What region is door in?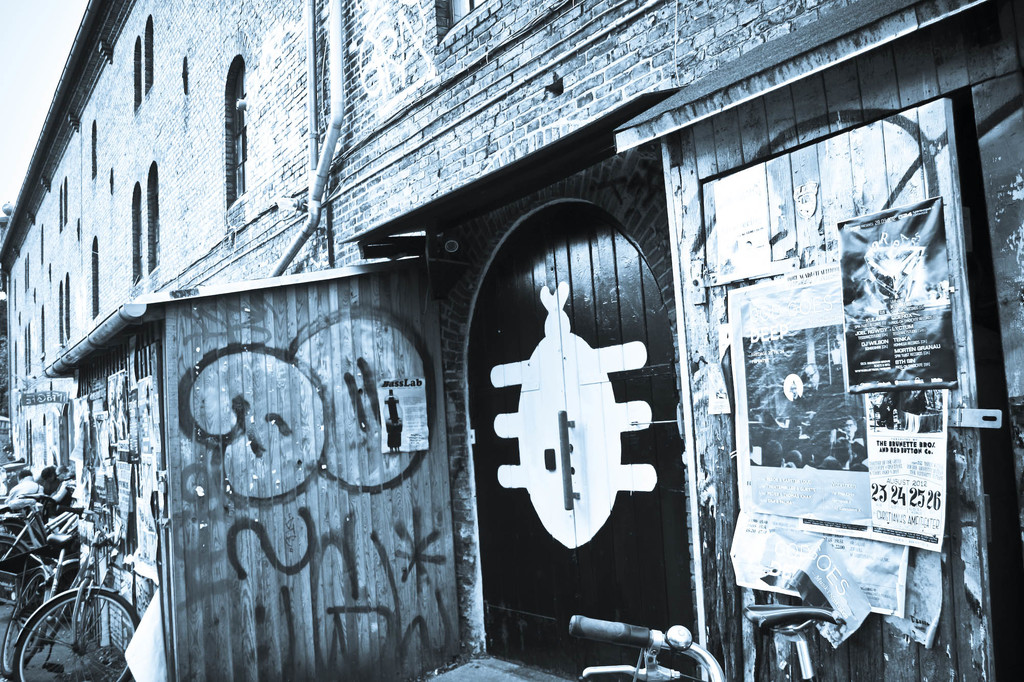
460:205:589:681.
